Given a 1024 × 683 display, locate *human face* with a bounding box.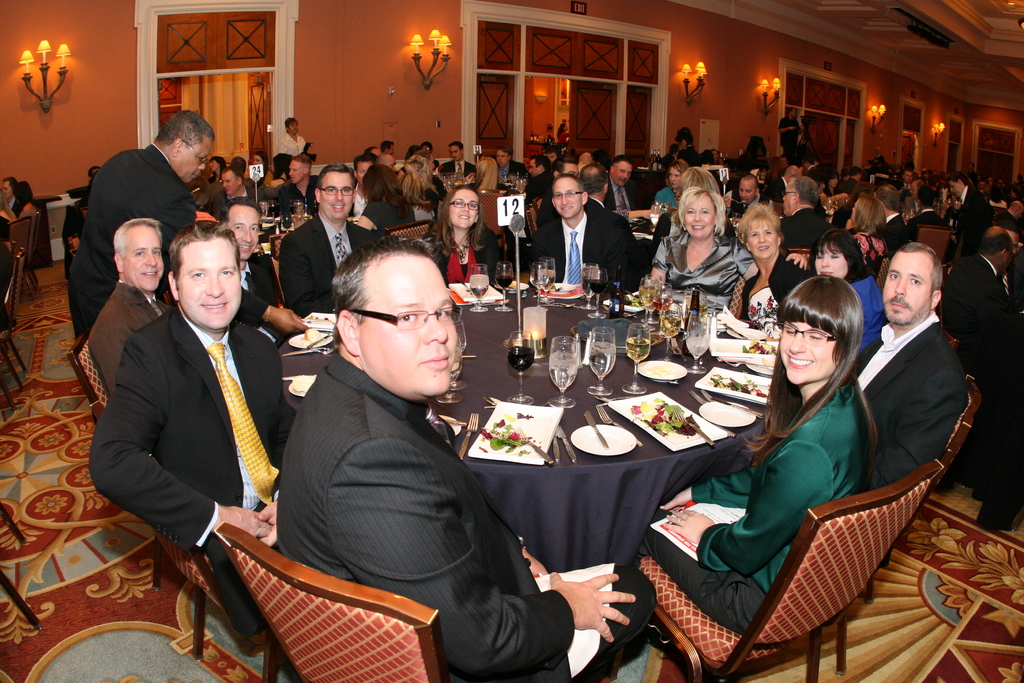
Located: Rect(287, 122, 298, 133).
